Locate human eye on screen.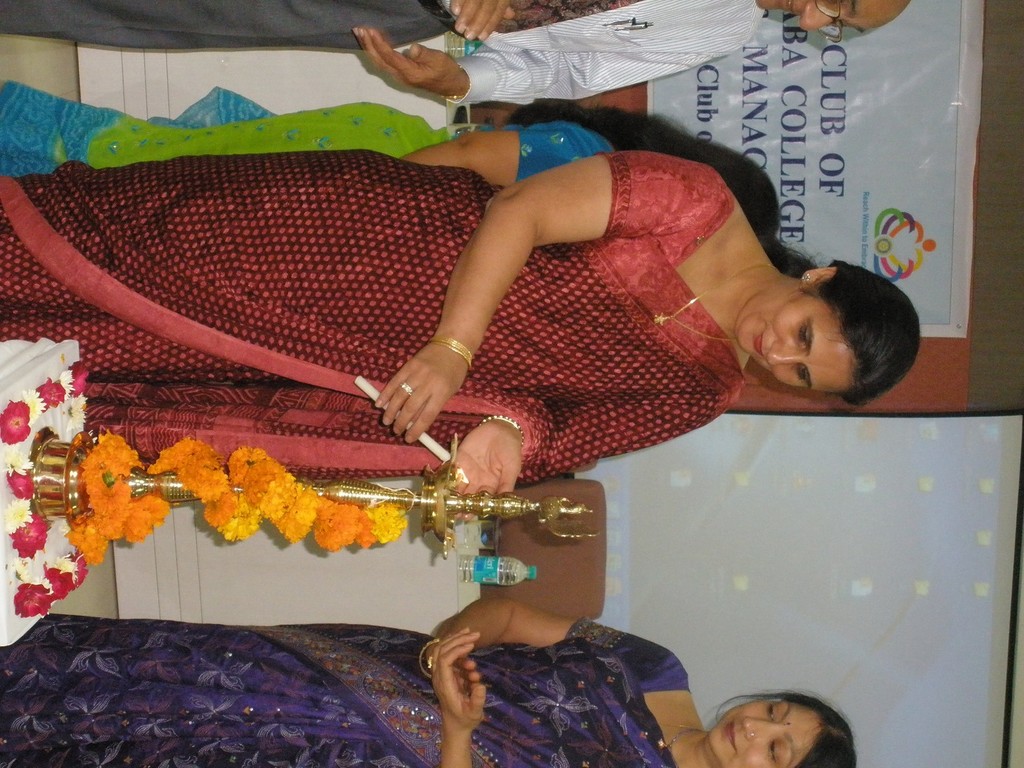
On screen at 791, 314, 813, 351.
